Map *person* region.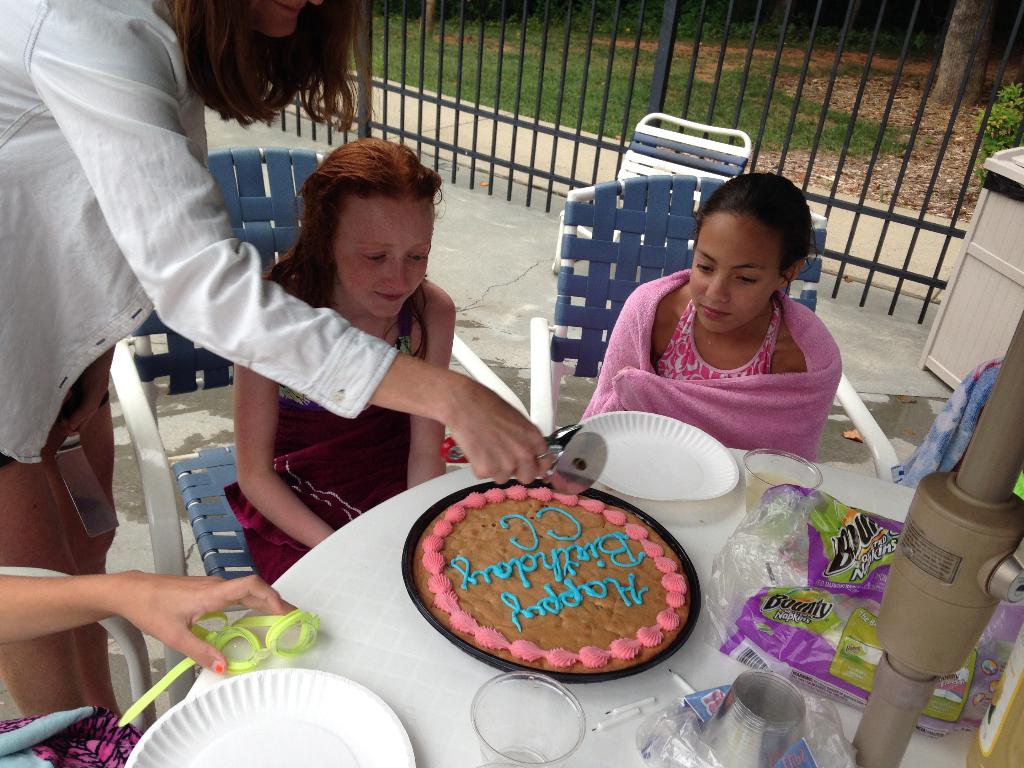
Mapped to region(0, 0, 554, 723).
